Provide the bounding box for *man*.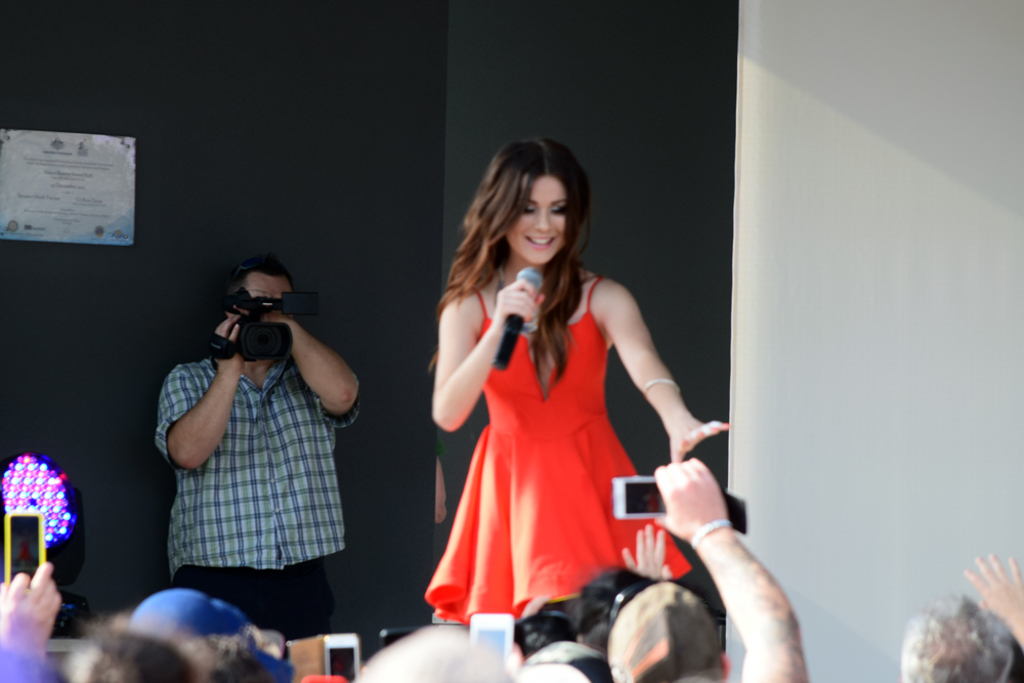
x1=609 y1=438 x2=807 y2=682.
